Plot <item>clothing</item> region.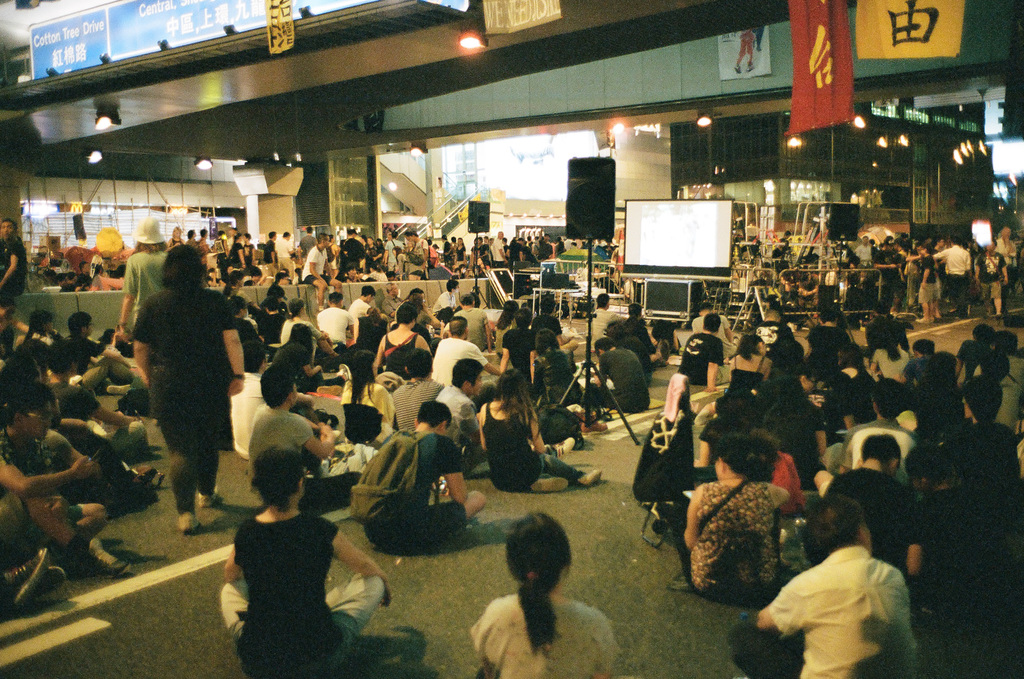
Plotted at pyautogui.locateOnScreen(268, 335, 327, 398).
